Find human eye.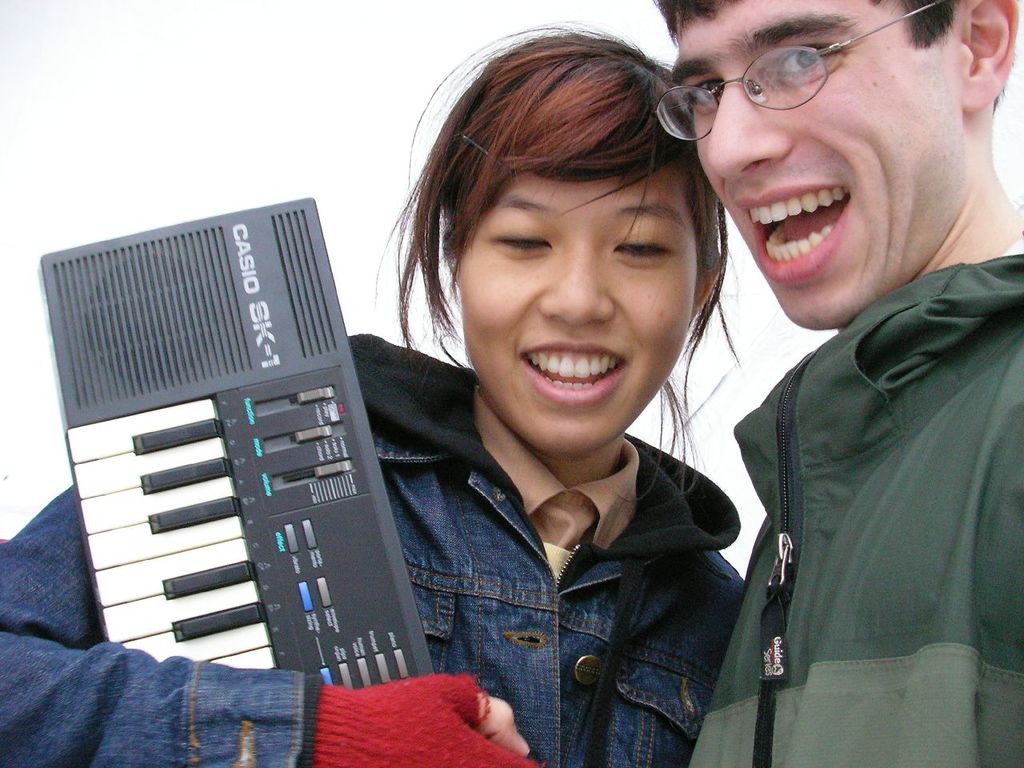
l=687, t=77, r=721, b=111.
